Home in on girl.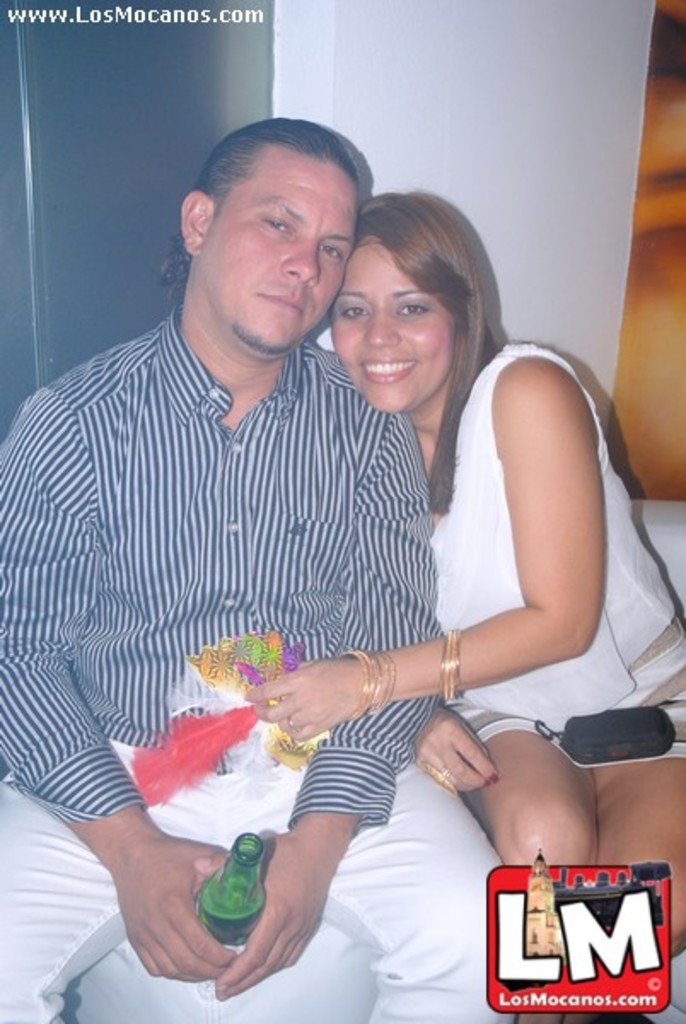
Homed in at <box>234,183,684,1022</box>.
